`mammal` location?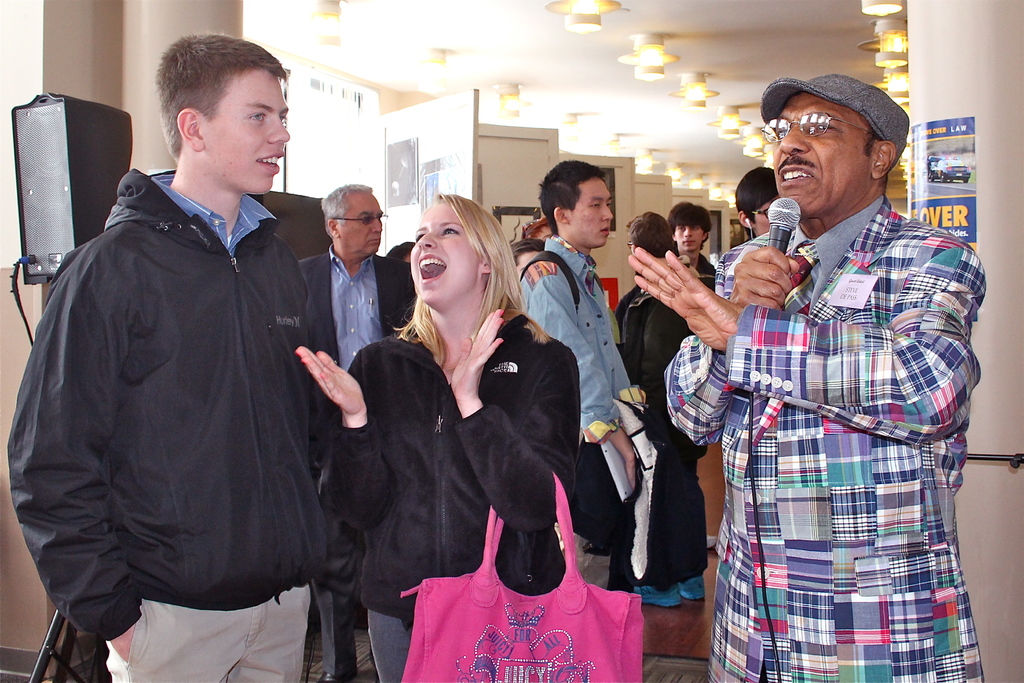
607, 204, 711, 606
